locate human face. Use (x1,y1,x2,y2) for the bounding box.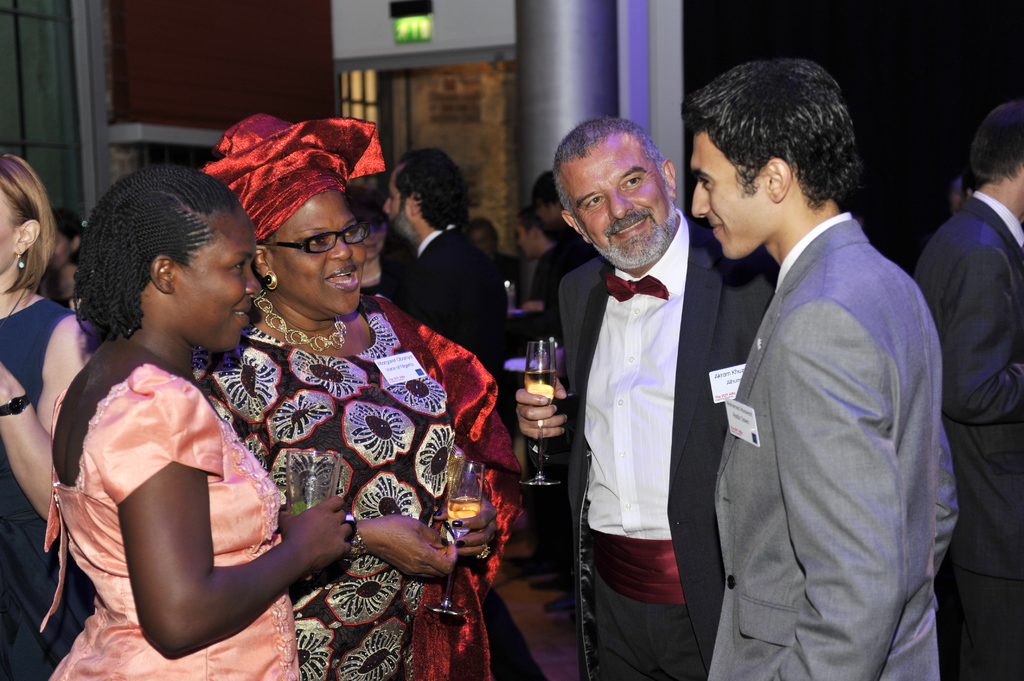
(0,183,17,273).
